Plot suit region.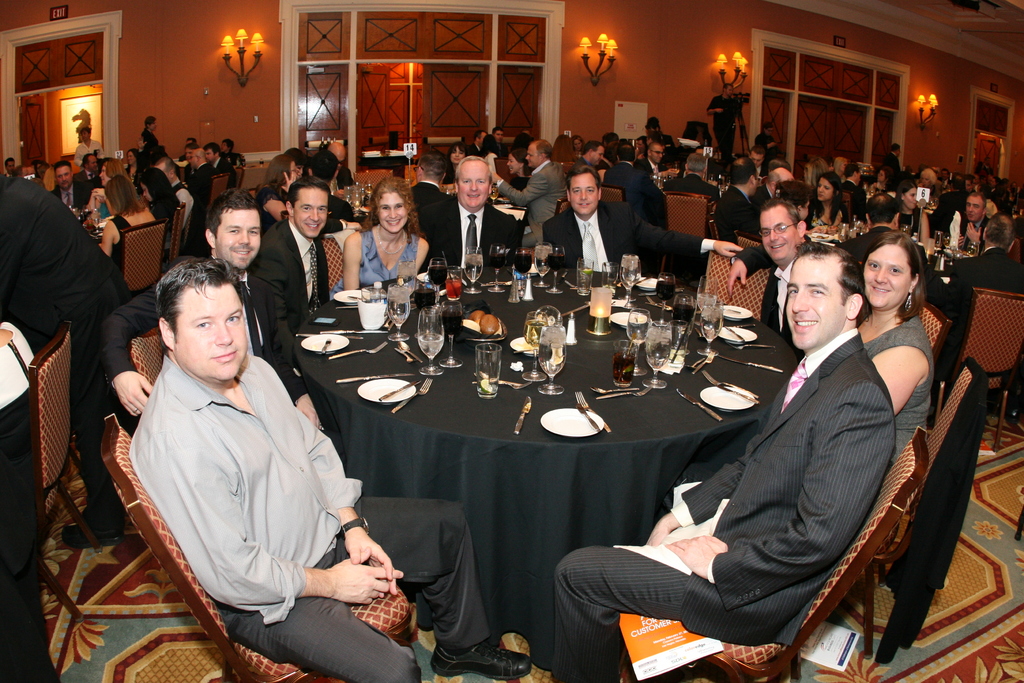
Plotted at [x1=470, y1=142, x2=479, y2=157].
